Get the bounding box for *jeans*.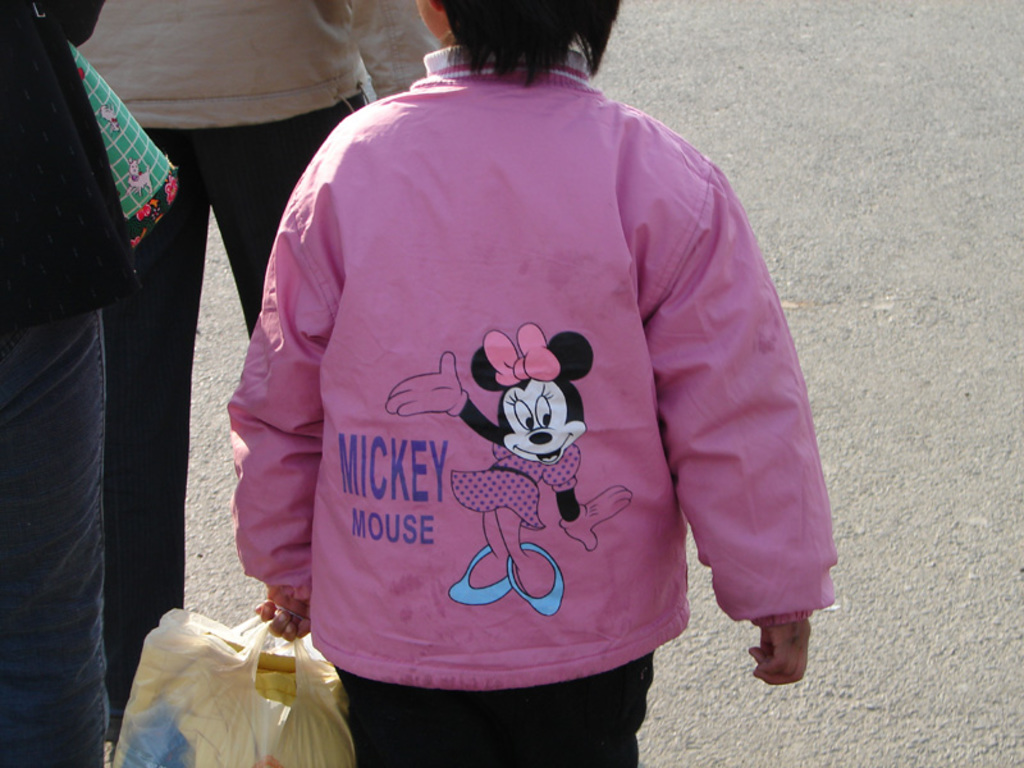
(10,278,123,765).
